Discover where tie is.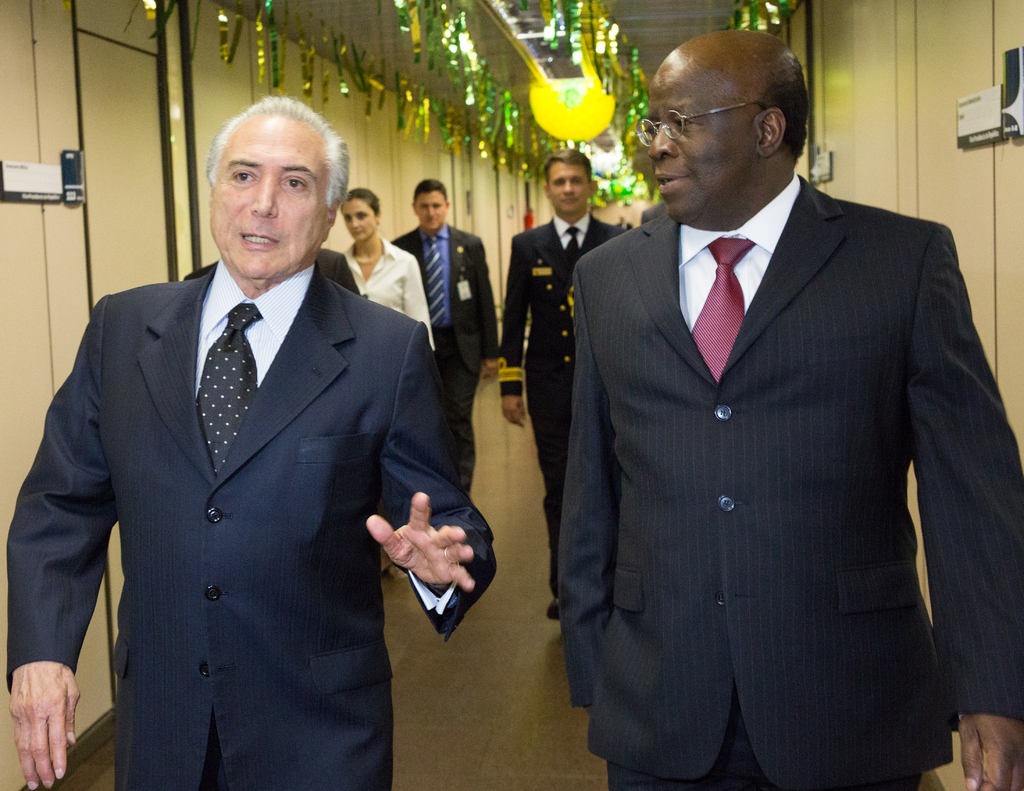
Discovered at [690, 233, 761, 381].
